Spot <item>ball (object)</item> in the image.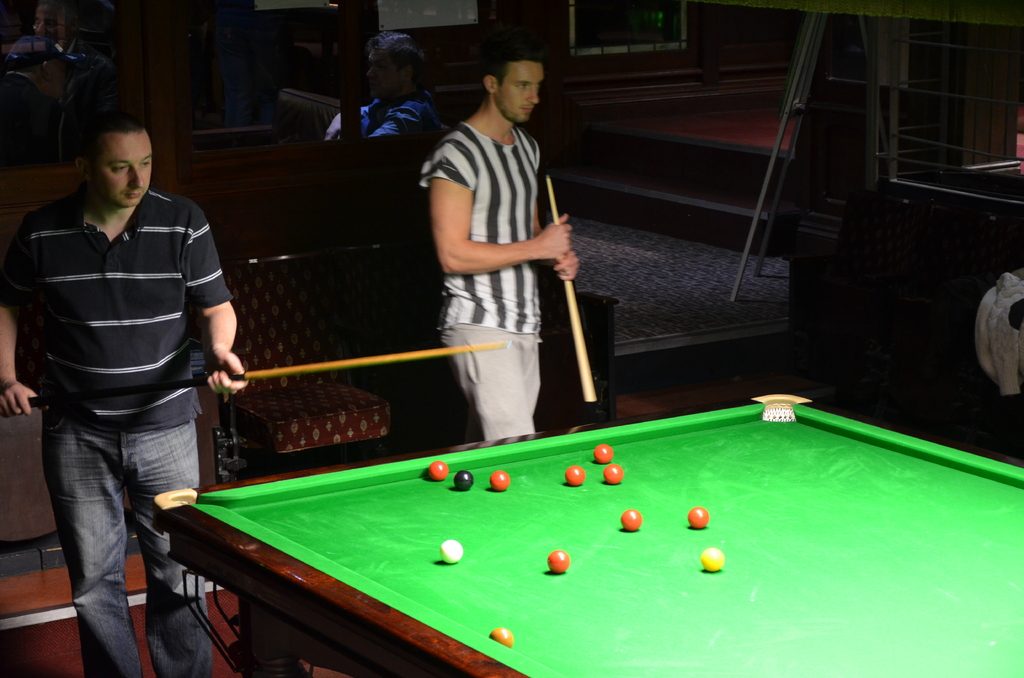
<item>ball (object)</item> found at detection(492, 628, 511, 649).
